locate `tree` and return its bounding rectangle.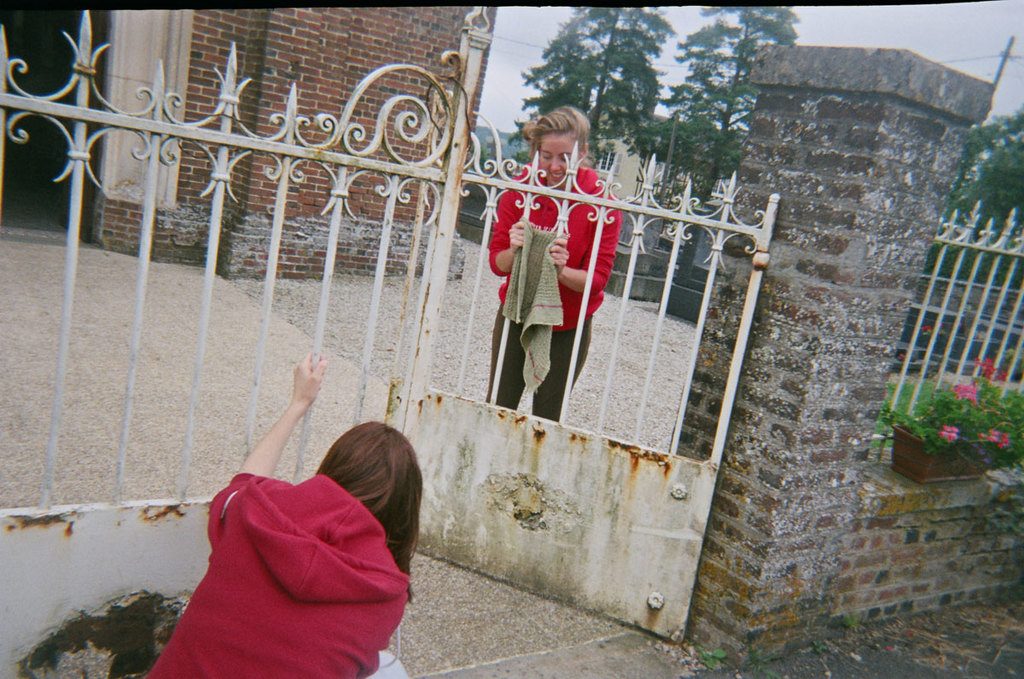
x1=658 y1=0 x2=804 y2=199.
